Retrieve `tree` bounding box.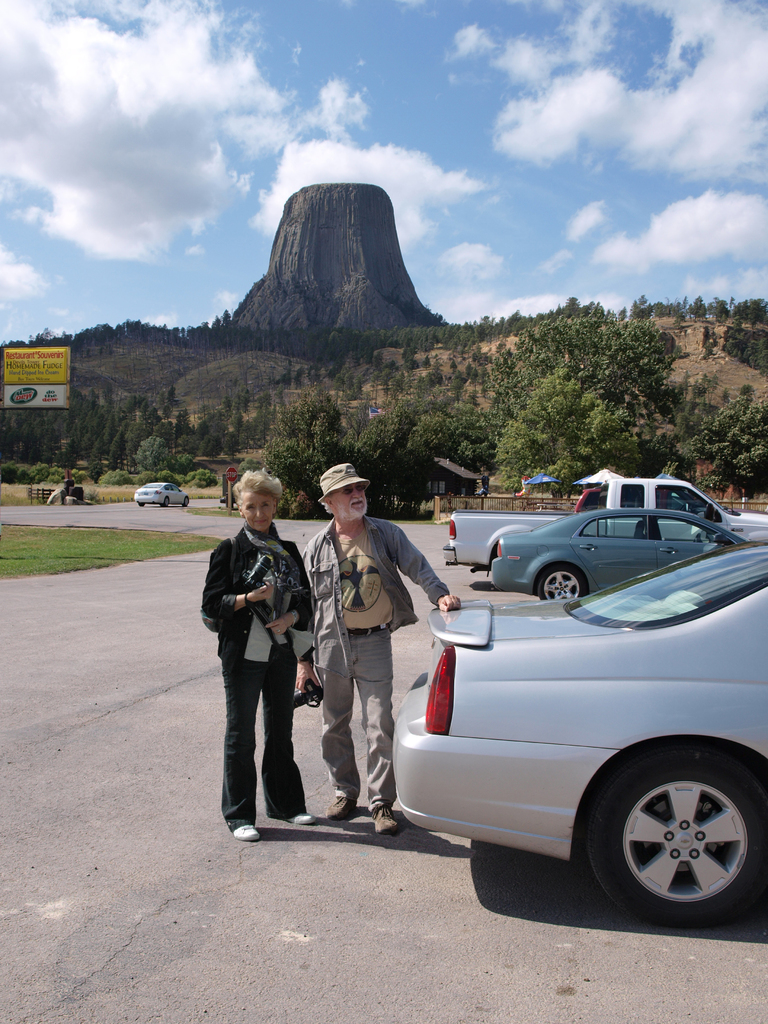
Bounding box: rect(449, 367, 465, 391).
